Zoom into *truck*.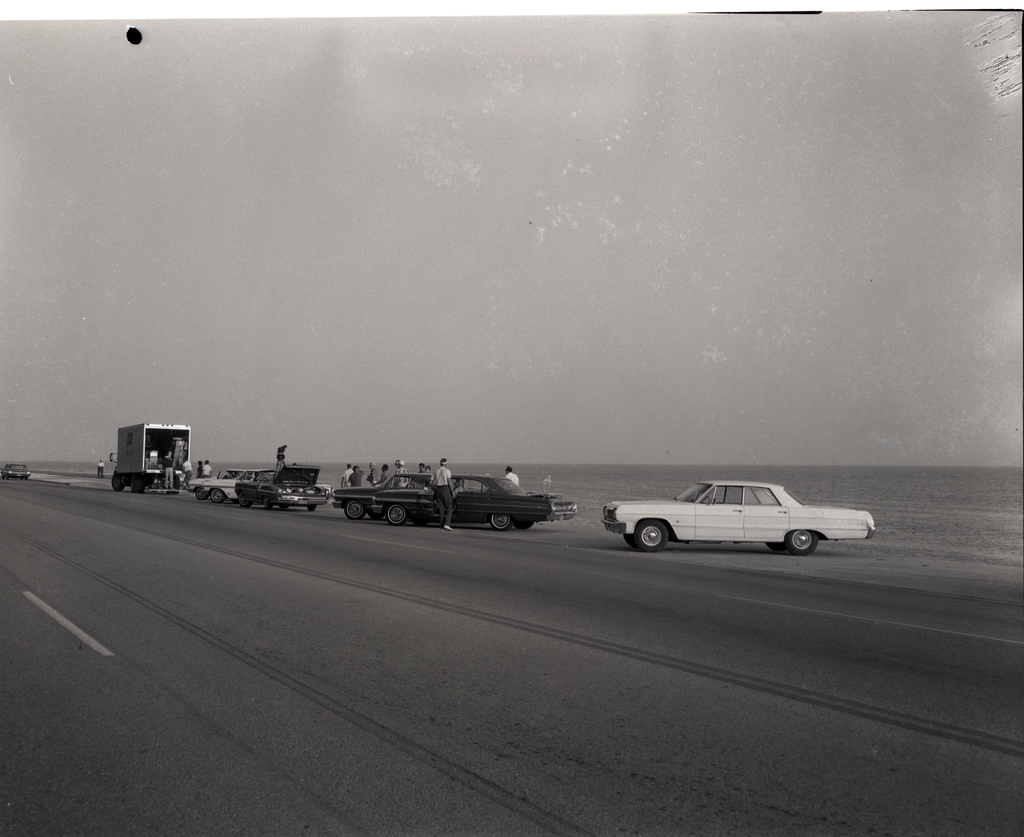
Zoom target: [108, 418, 194, 491].
